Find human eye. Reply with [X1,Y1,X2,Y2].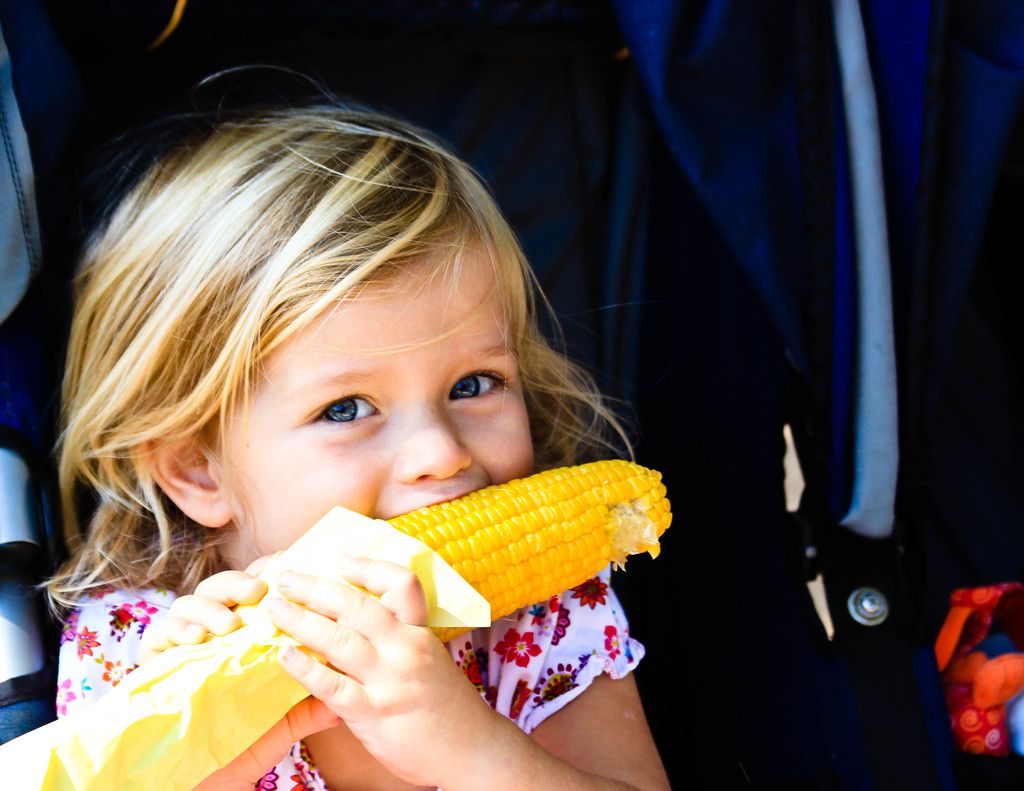
[302,390,385,436].
